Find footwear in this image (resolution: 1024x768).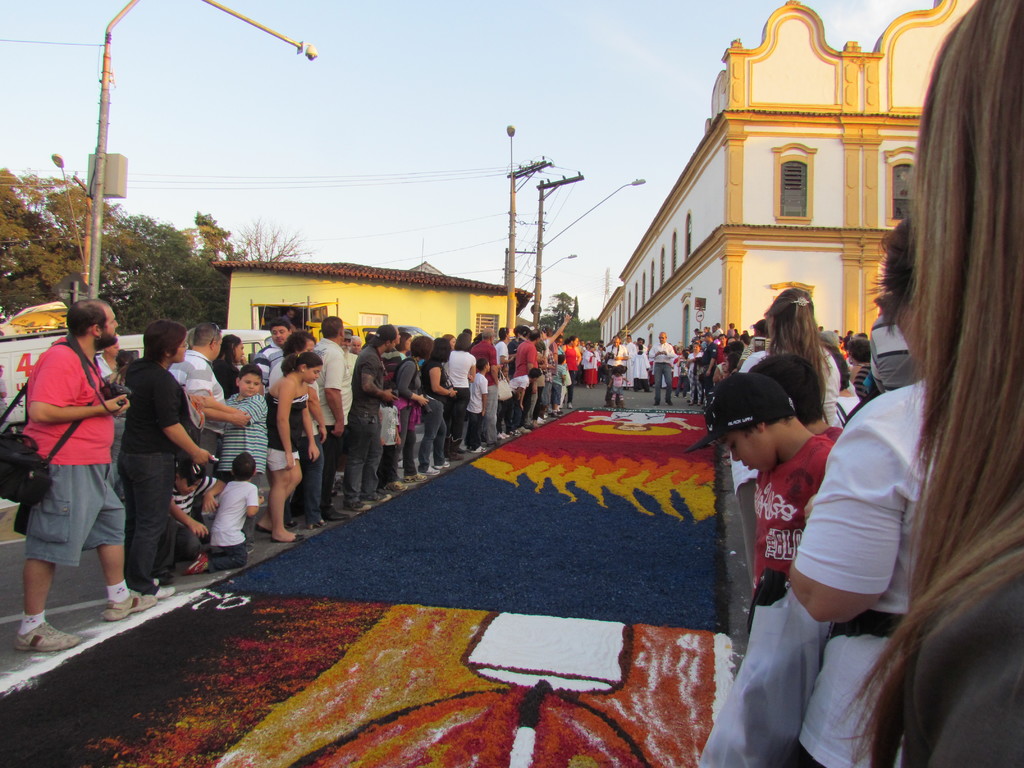
bbox=(435, 460, 453, 474).
